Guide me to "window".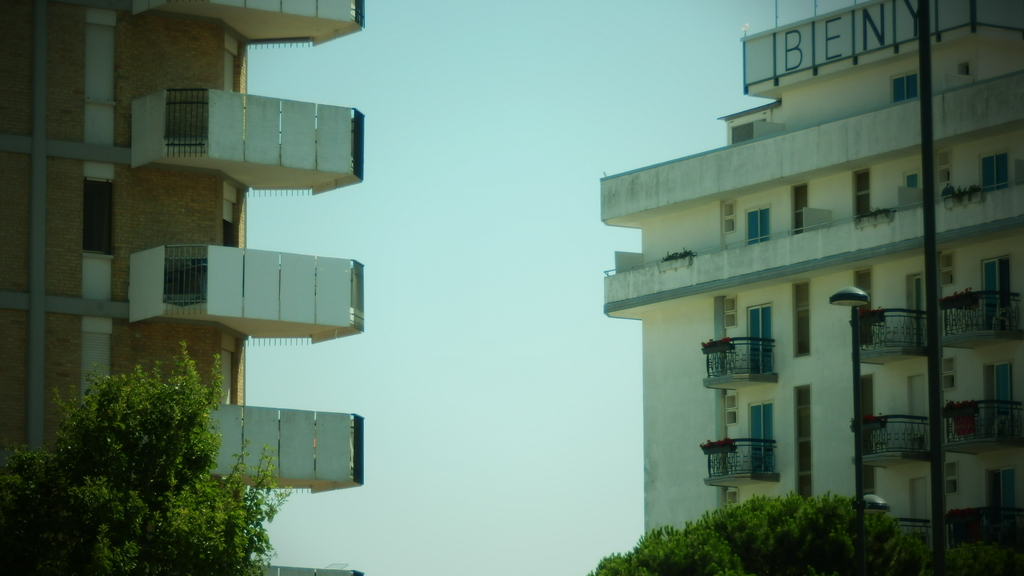
Guidance: BBox(942, 358, 955, 391).
